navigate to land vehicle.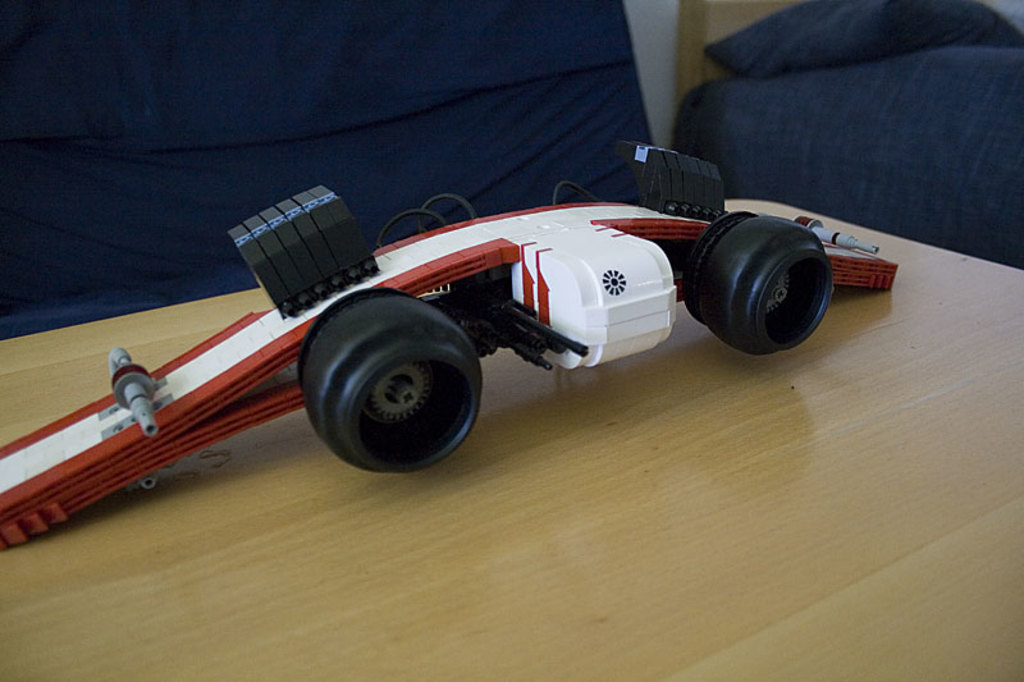
Navigation target: l=0, t=120, r=844, b=535.
